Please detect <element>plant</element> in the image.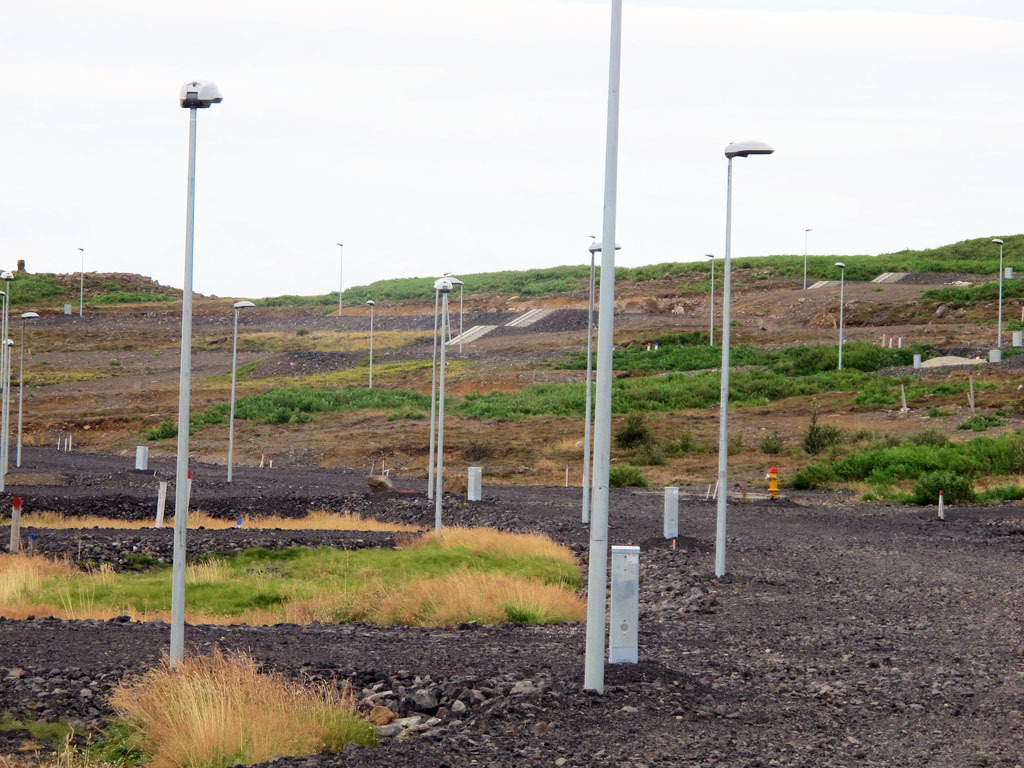
x1=146, y1=422, x2=179, y2=443.
